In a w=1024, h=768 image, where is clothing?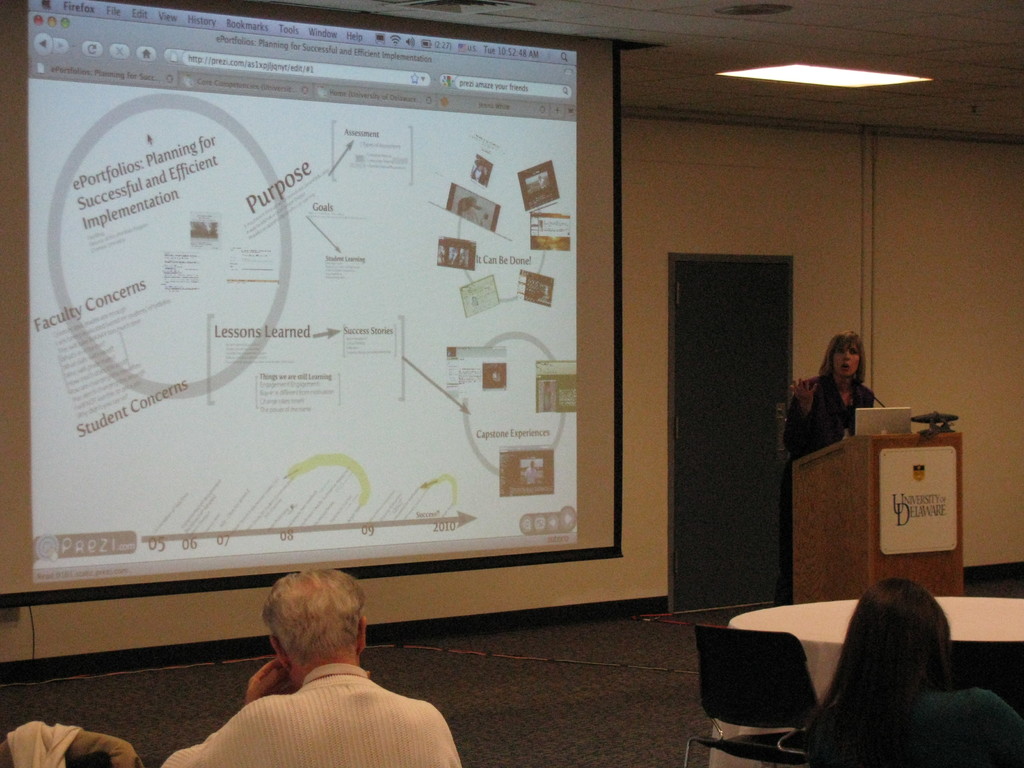
x1=161, y1=662, x2=459, y2=767.
